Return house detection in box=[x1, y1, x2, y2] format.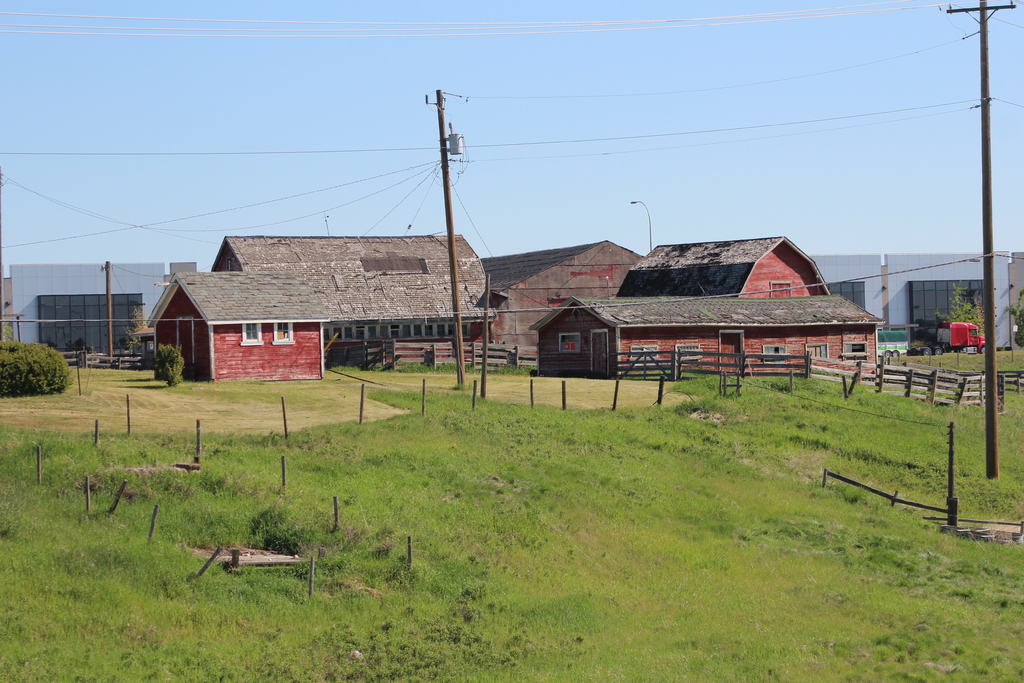
box=[149, 231, 884, 383].
